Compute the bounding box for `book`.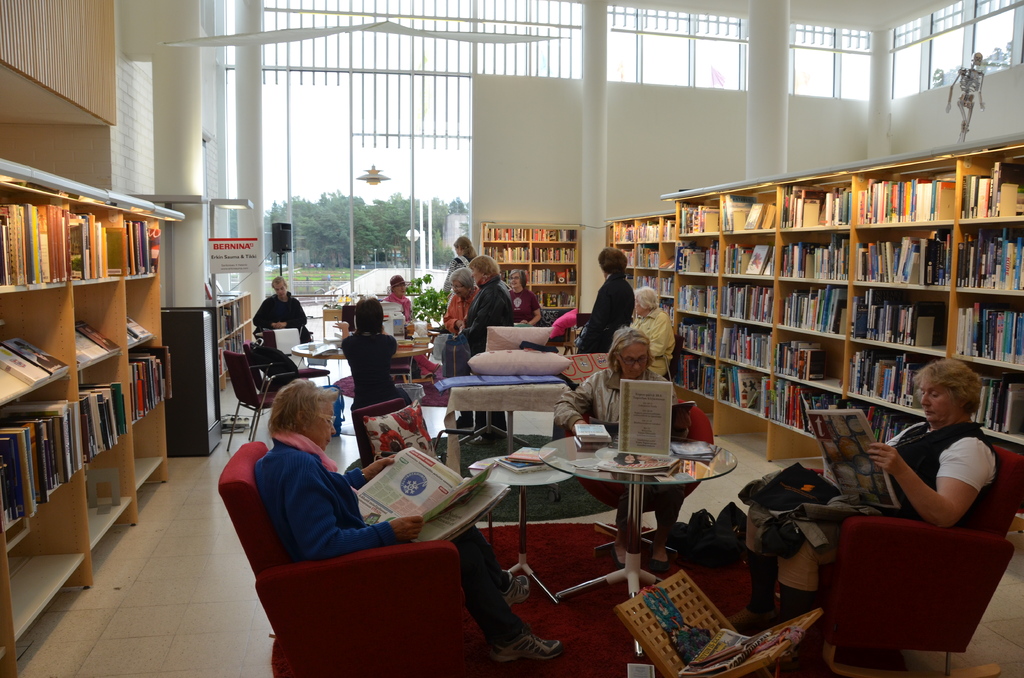
(left=573, top=436, right=614, bottom=450).
